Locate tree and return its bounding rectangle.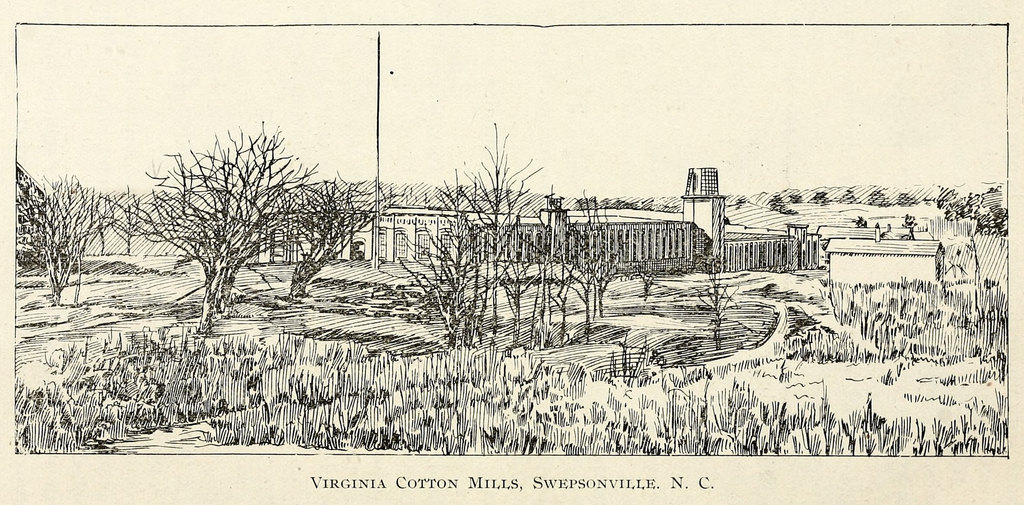
<bbox>14, 176, 118, 306</bbox>.
